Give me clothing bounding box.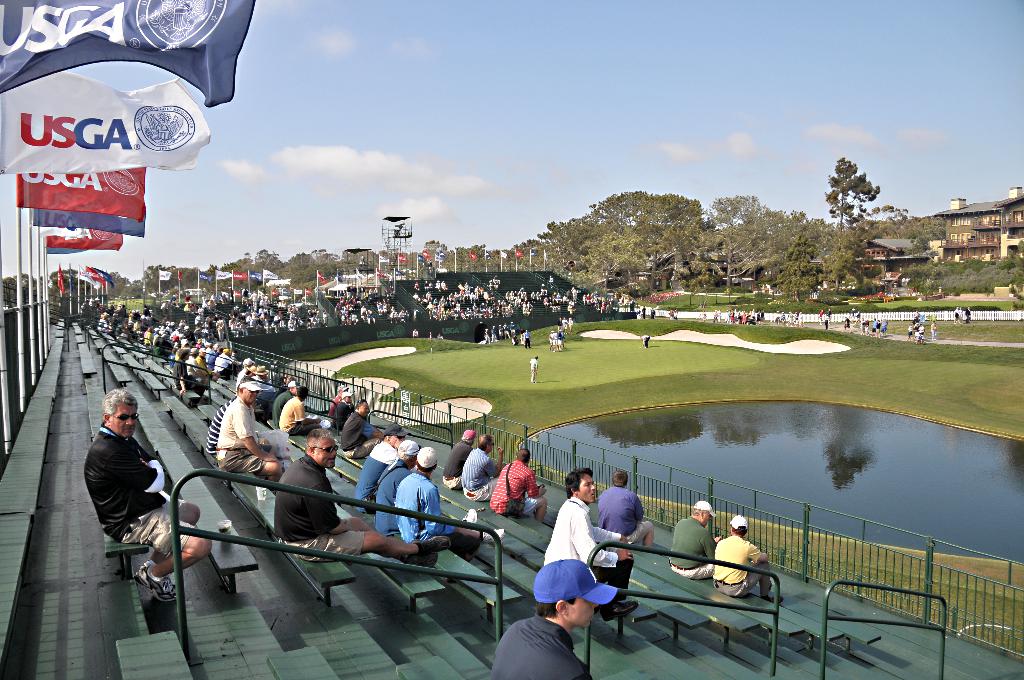
Rect(268, 386, 284, 429).
